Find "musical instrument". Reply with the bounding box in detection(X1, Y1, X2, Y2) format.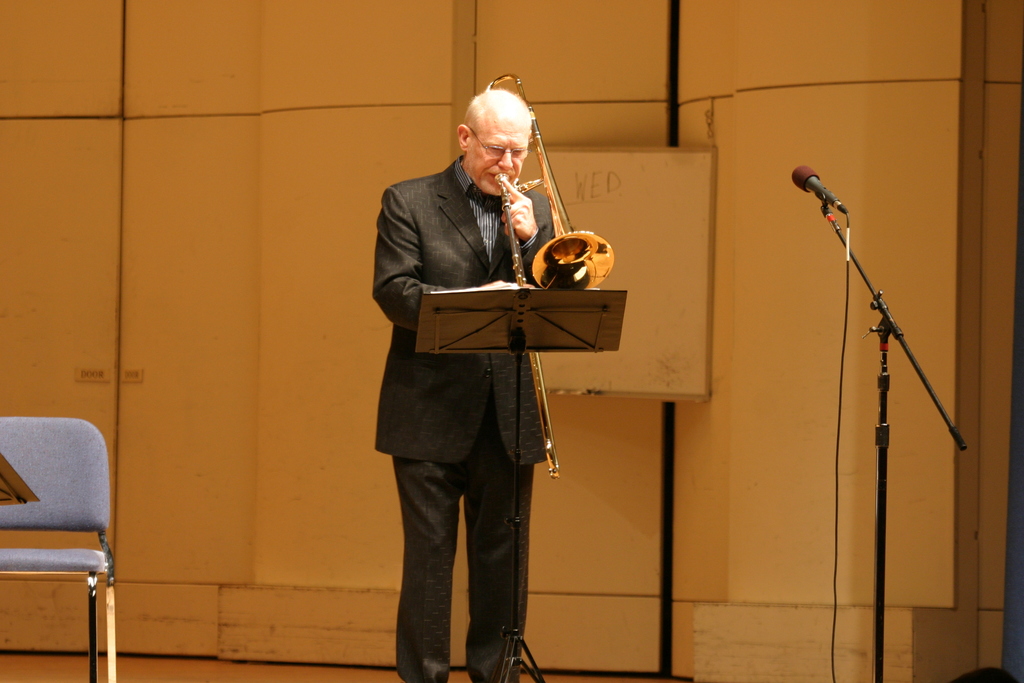
detection(471, 70, 620, 482).
